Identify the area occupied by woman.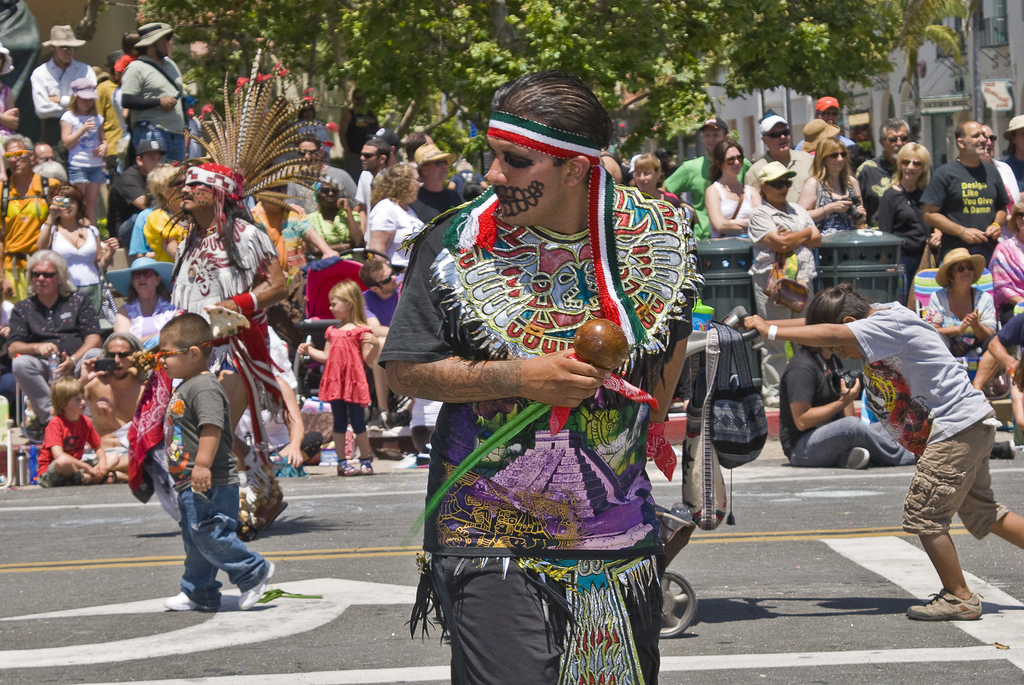
Area: (702, 142, 761, 243).
